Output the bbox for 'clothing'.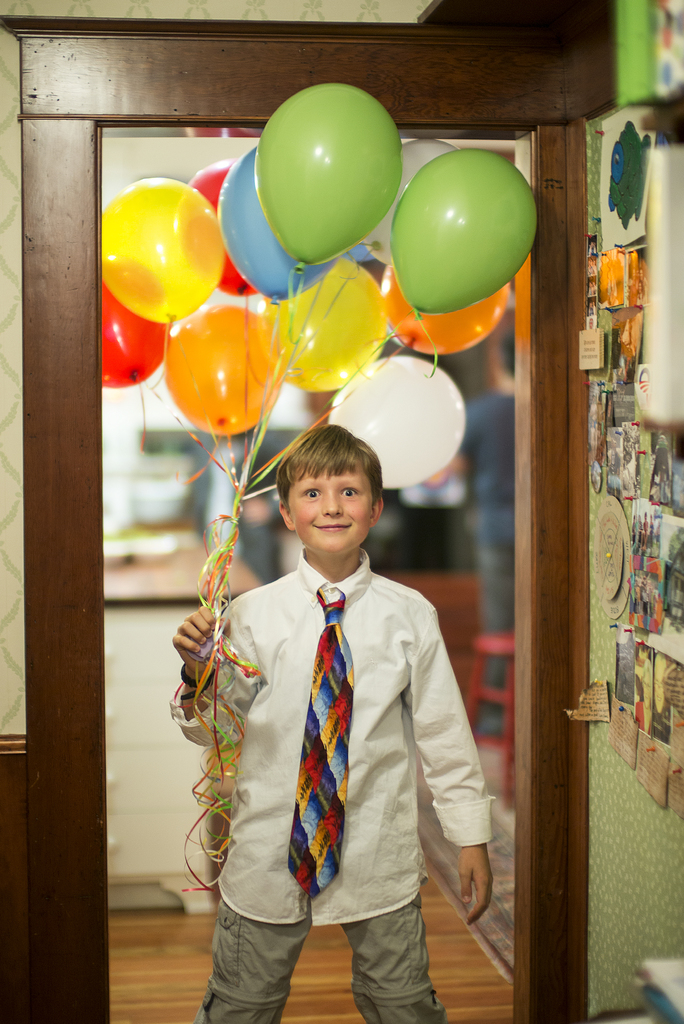
rect(642, 521, 648, 540).
